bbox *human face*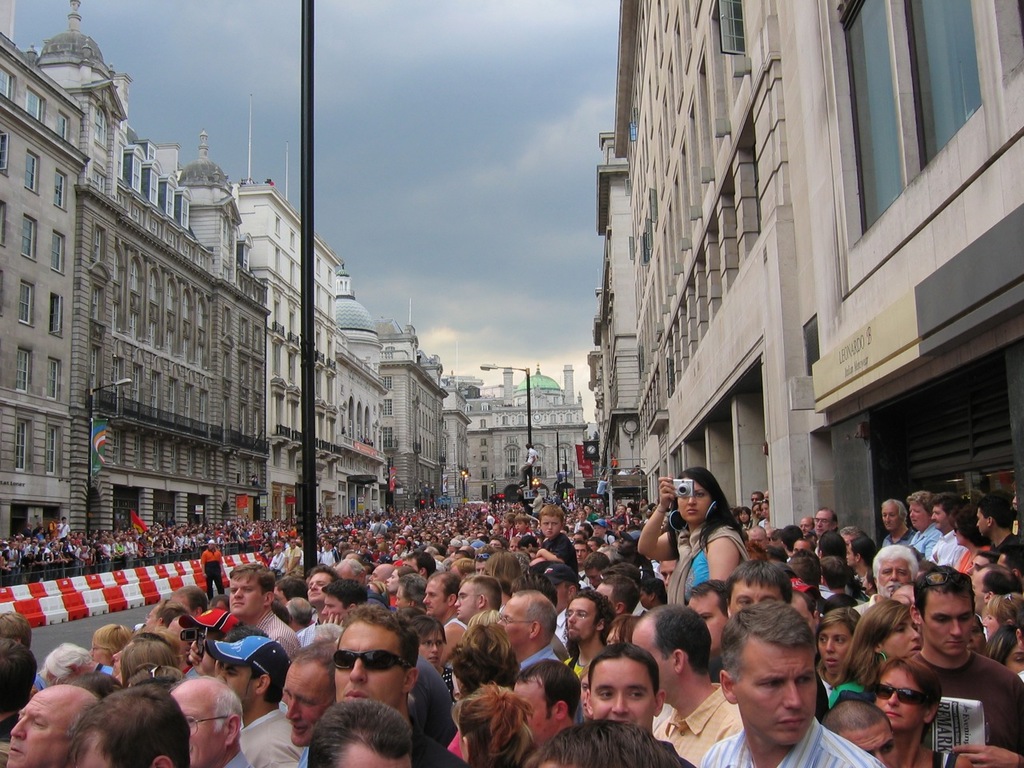
570:538:592:565
